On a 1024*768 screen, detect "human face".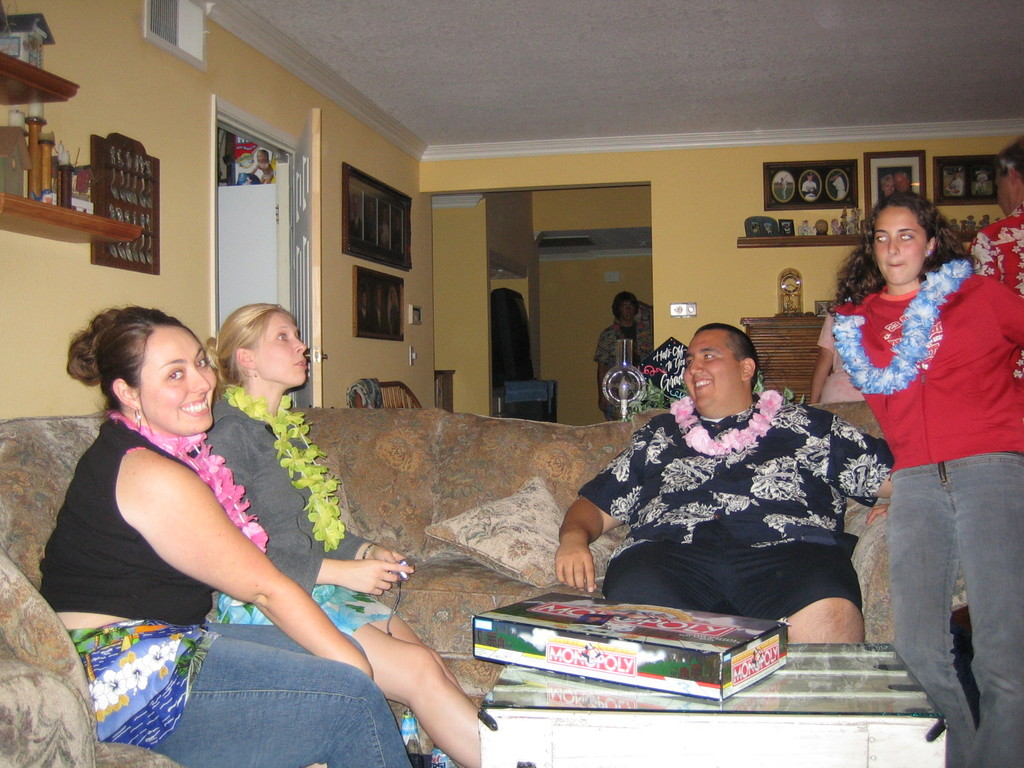
858:193:942:286.
